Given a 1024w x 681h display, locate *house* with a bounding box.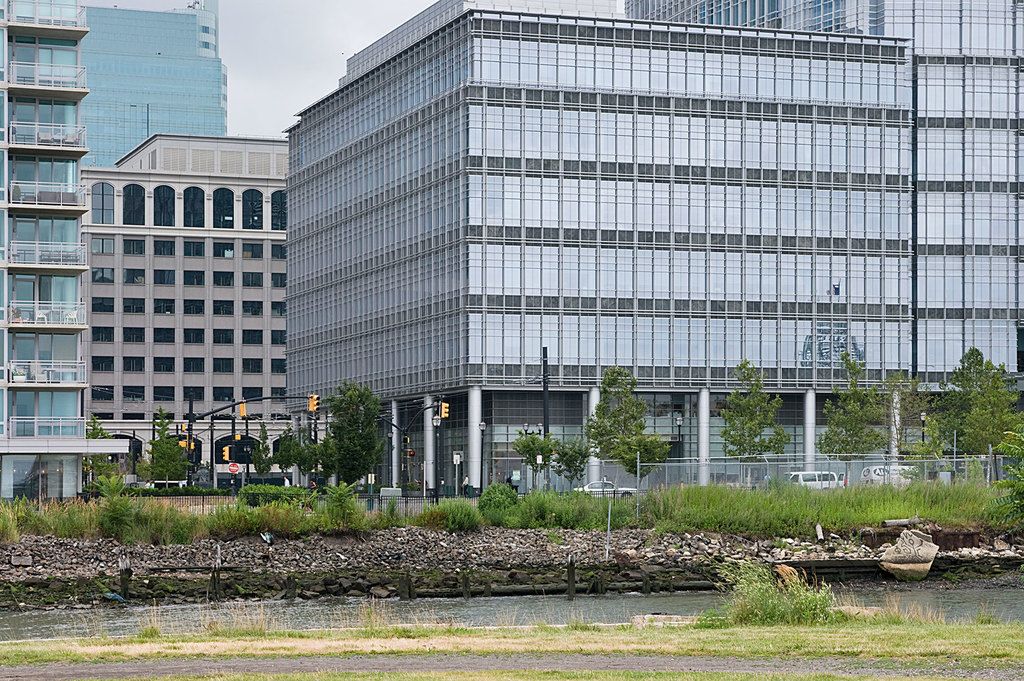
Located: (0, 0, 127, 510).
